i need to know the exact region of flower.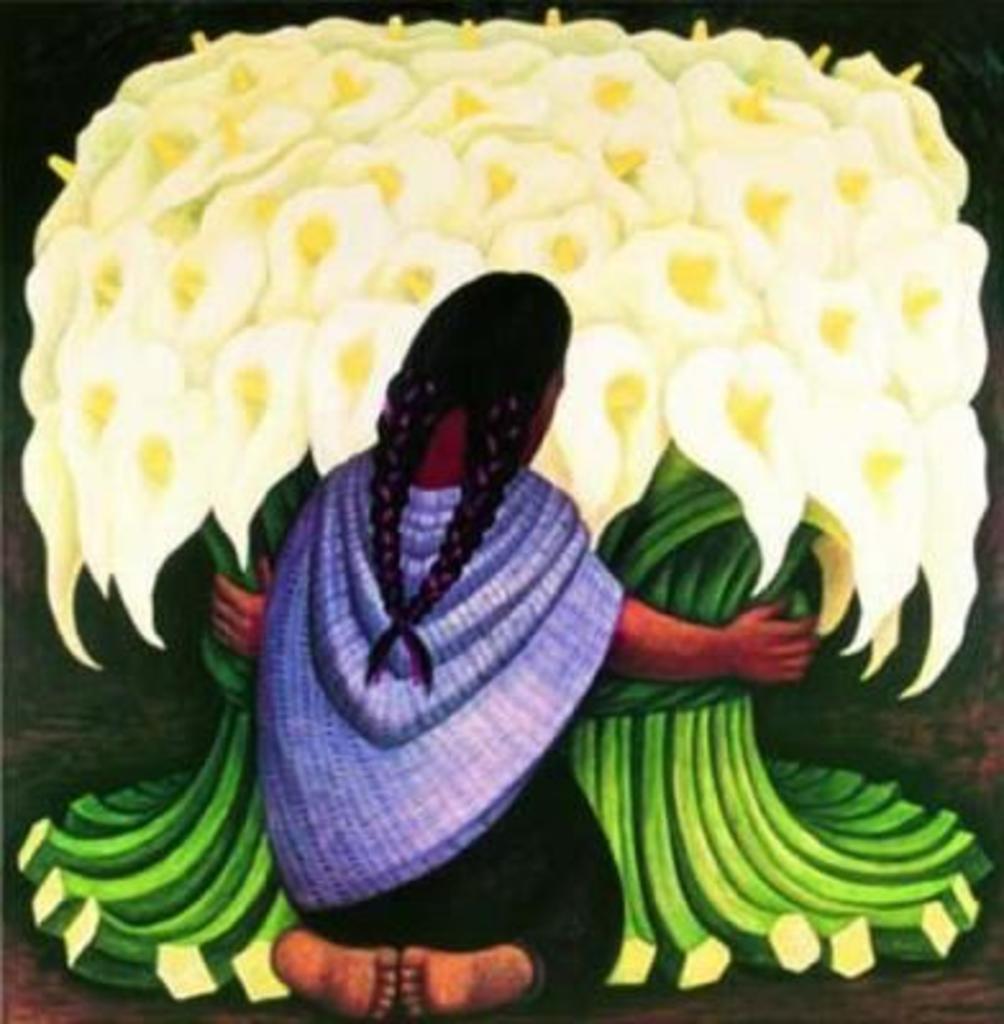
Region: [x1=61, y1=325, x2=179, y2=584].
